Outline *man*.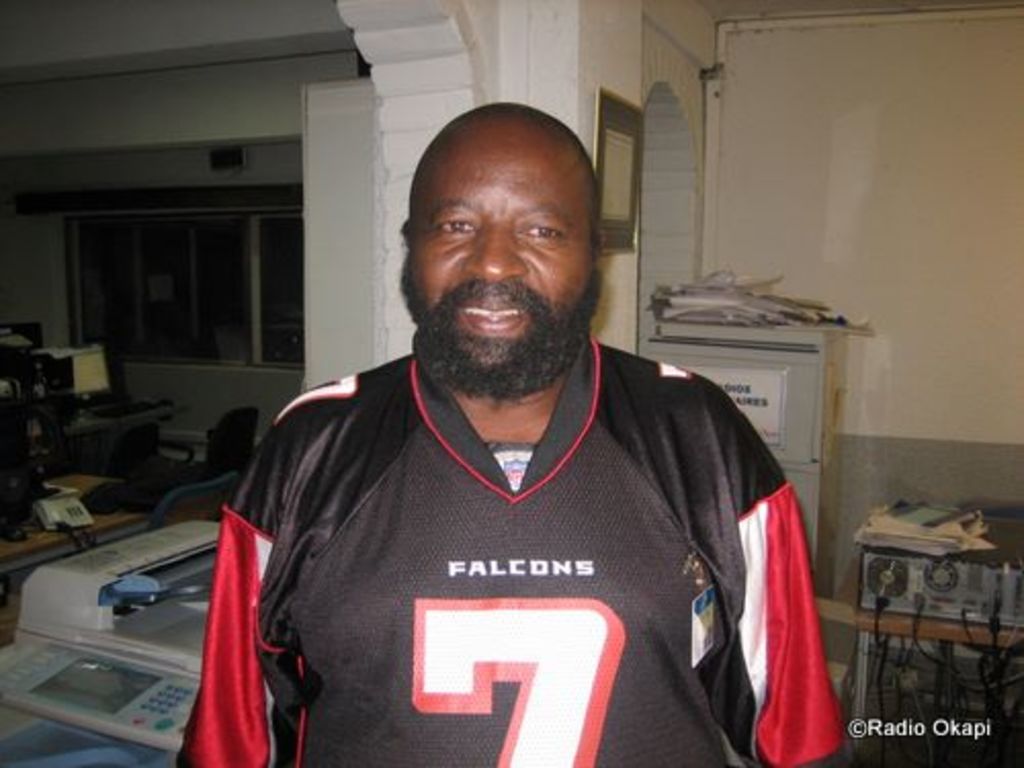
Outline: [246, 80, 813, 767].
